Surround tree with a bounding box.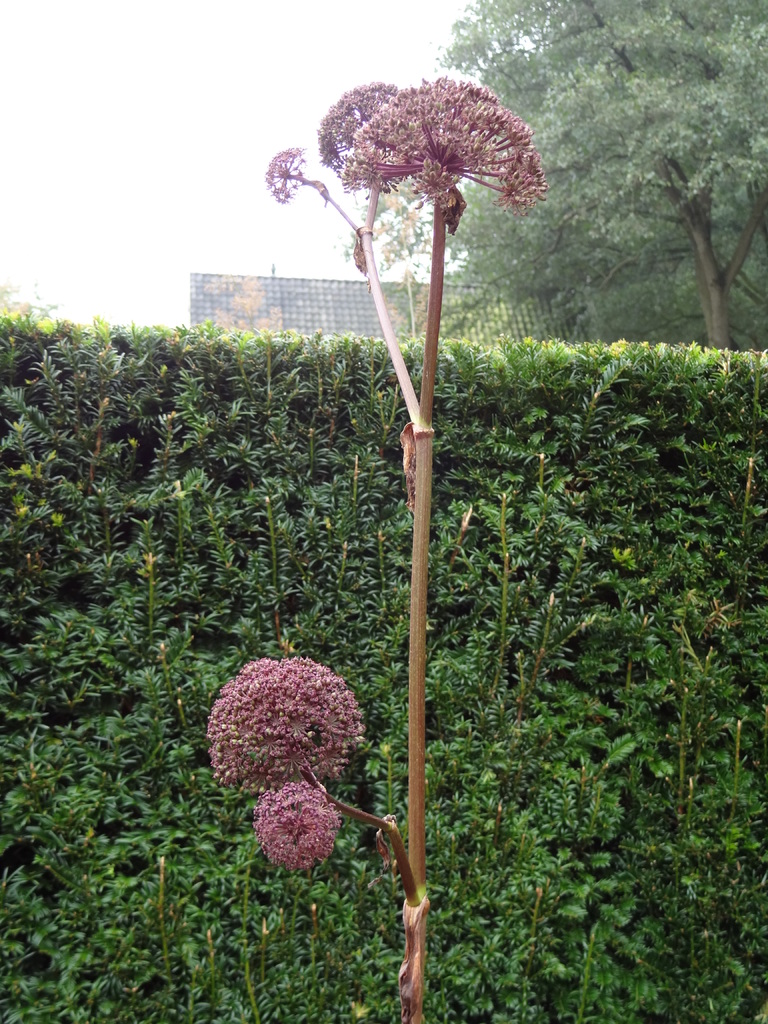
bbox=(335, 0, 767, 354).
